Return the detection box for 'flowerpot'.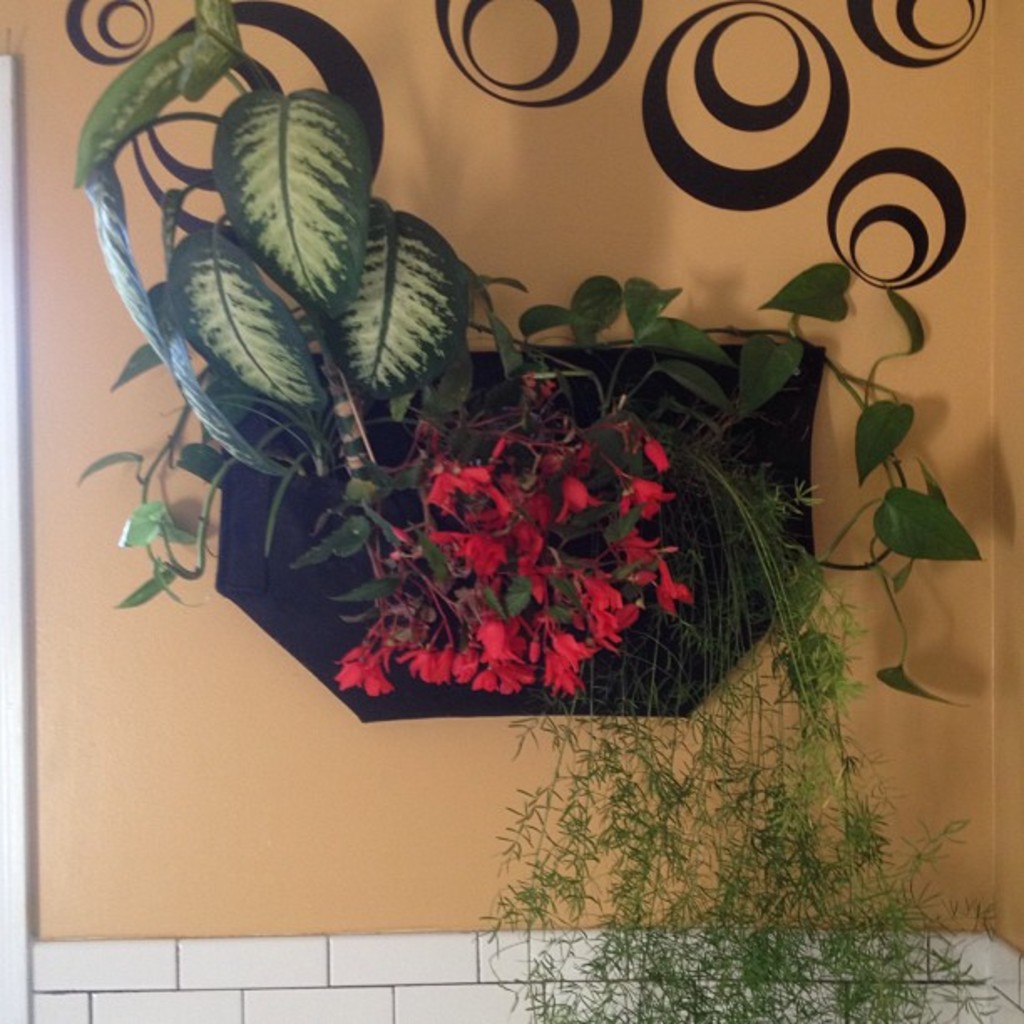
196,238,770,733.
